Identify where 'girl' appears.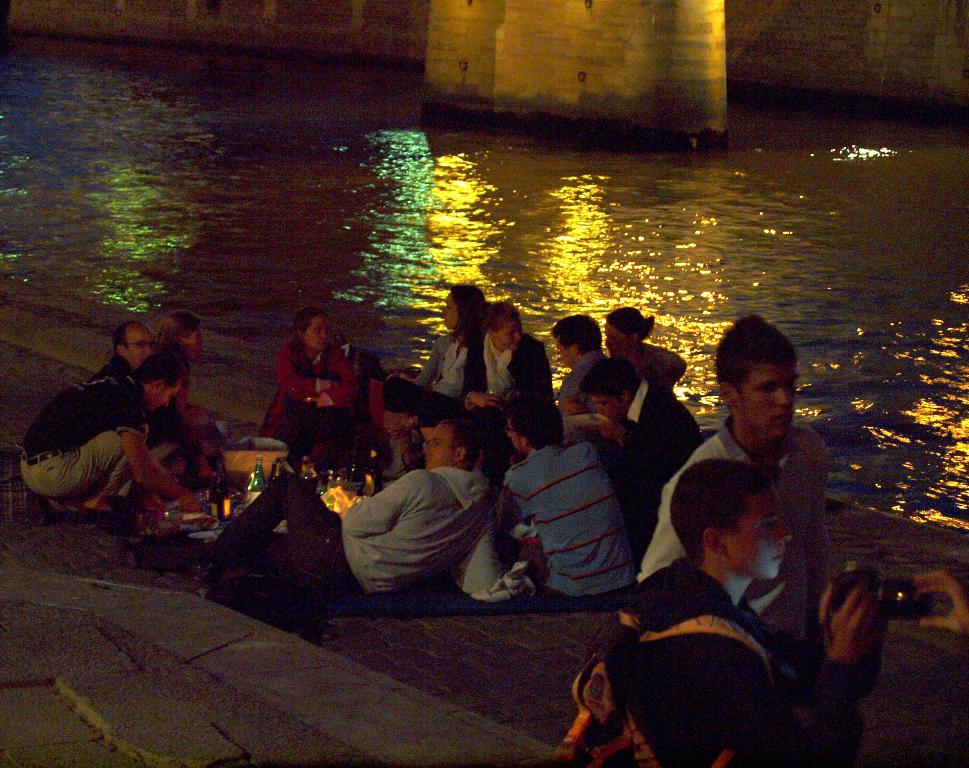
Appears at l=275, t=310, r=365, b=447.
